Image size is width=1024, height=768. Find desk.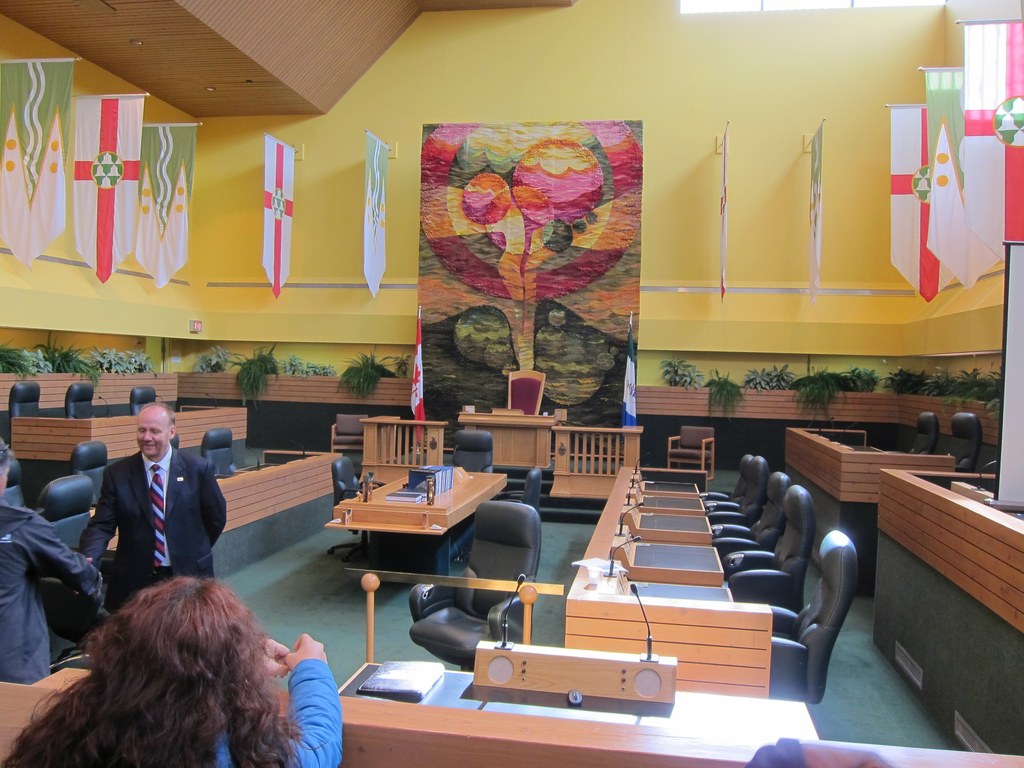
left=0, top=664, right=1021, bottom=767.
